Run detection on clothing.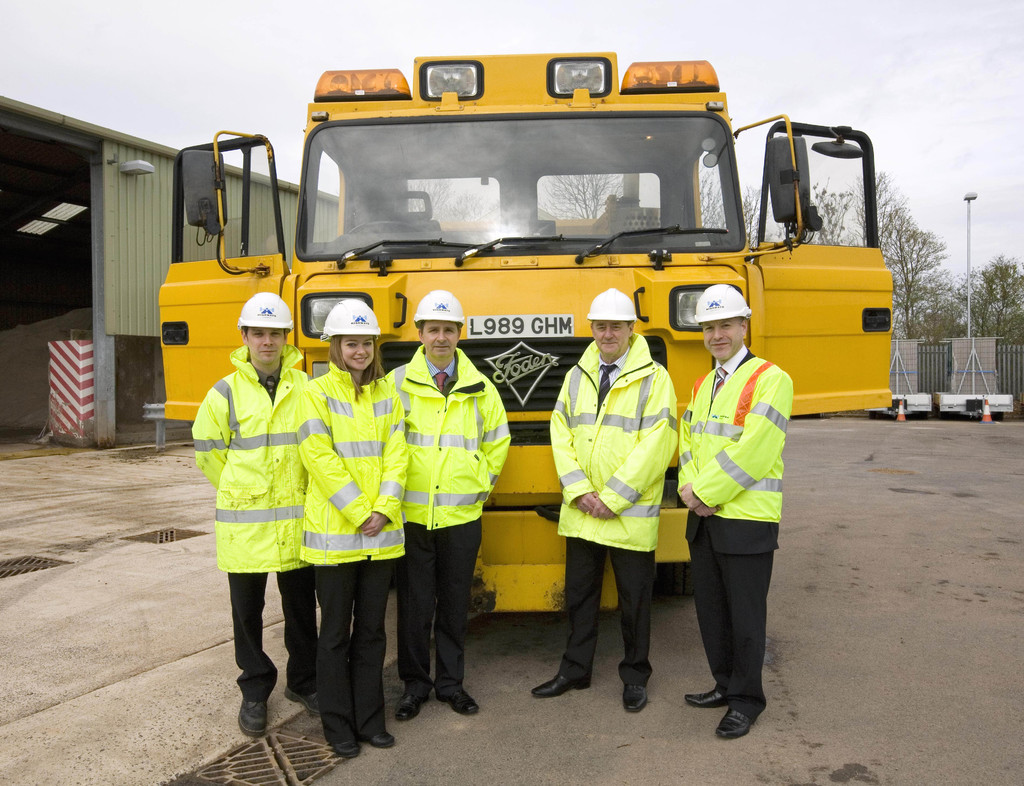
Result: <bbox>182, 338, 316, 703</bbox>.
